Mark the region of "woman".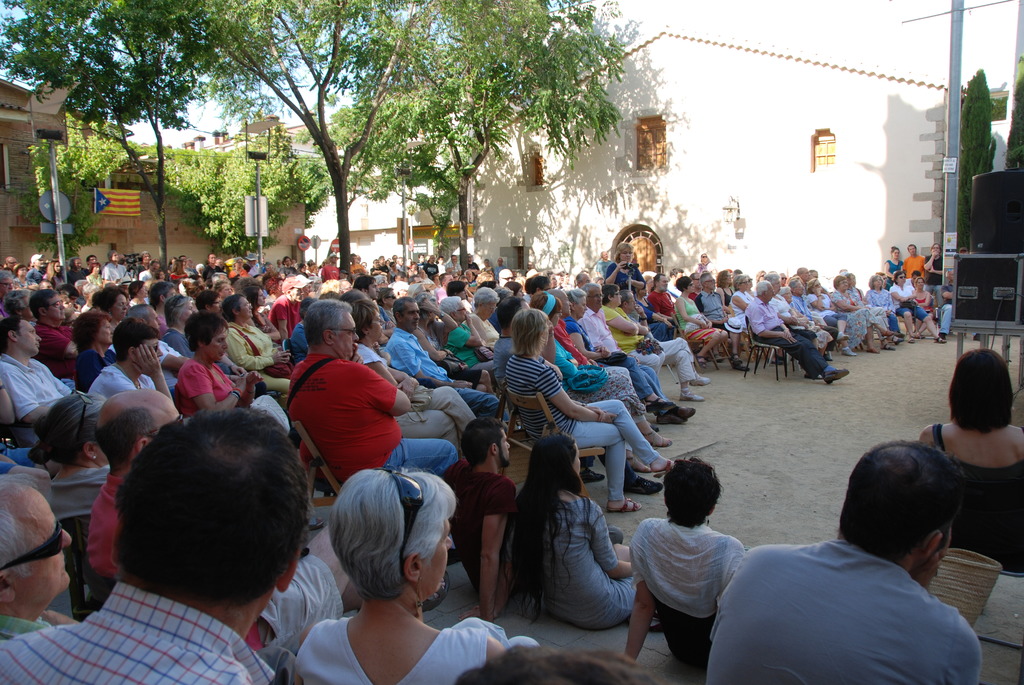
Region: box=[358, 297, 476, 455].
